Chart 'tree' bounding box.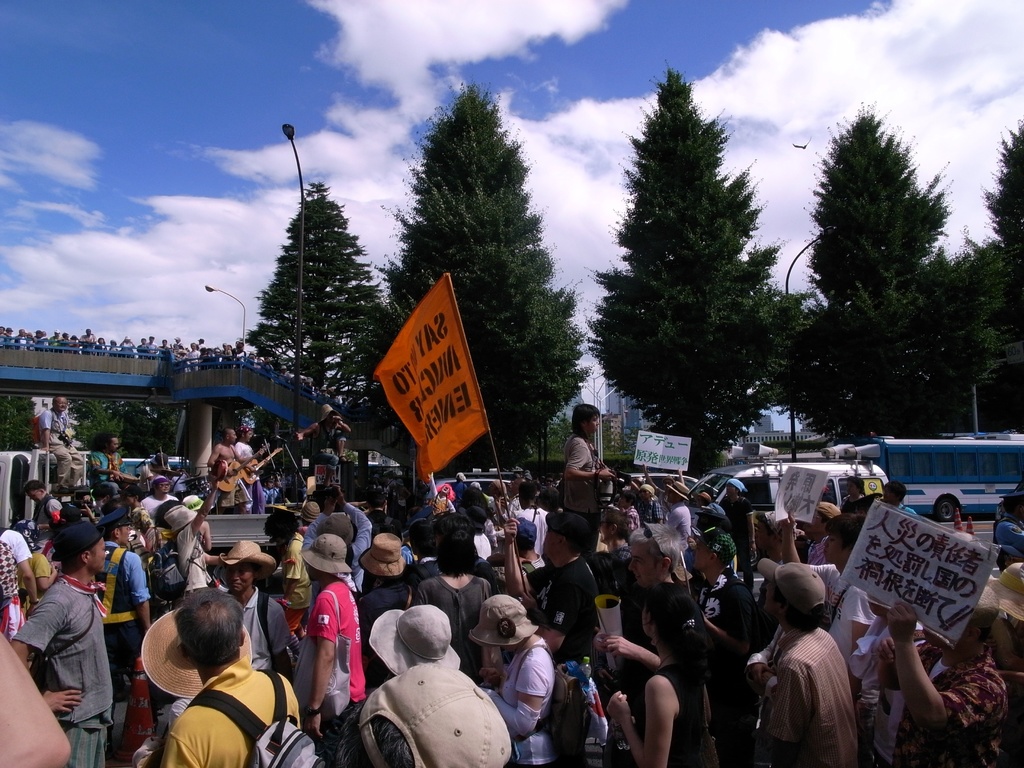
Charted: [0,405,33,451].
